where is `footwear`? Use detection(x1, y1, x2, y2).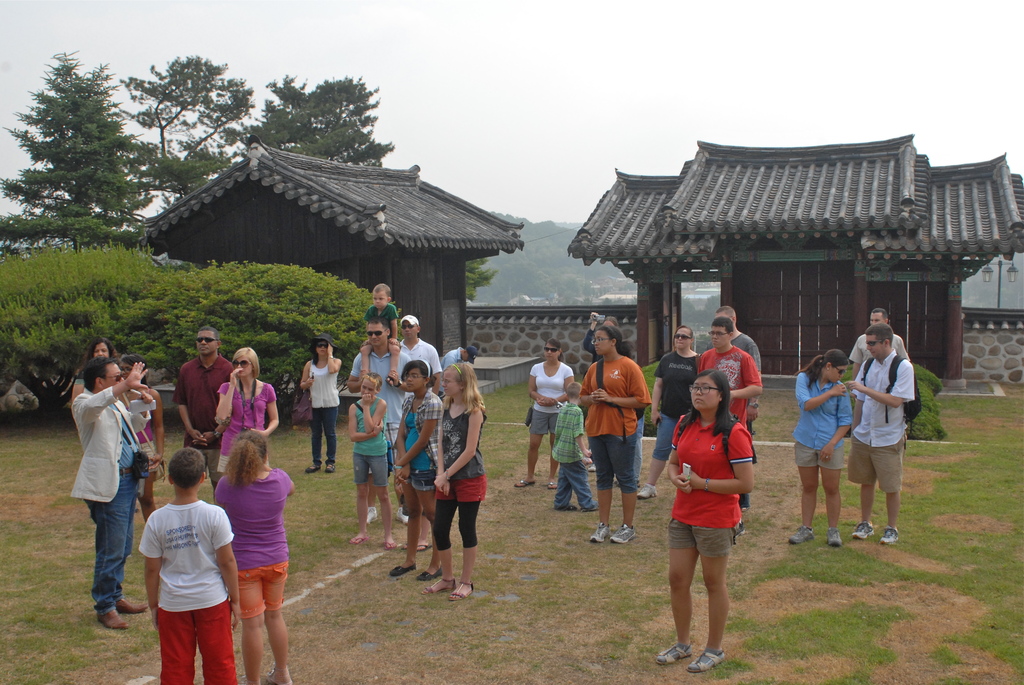
detection(637, 487, 657, 500).
